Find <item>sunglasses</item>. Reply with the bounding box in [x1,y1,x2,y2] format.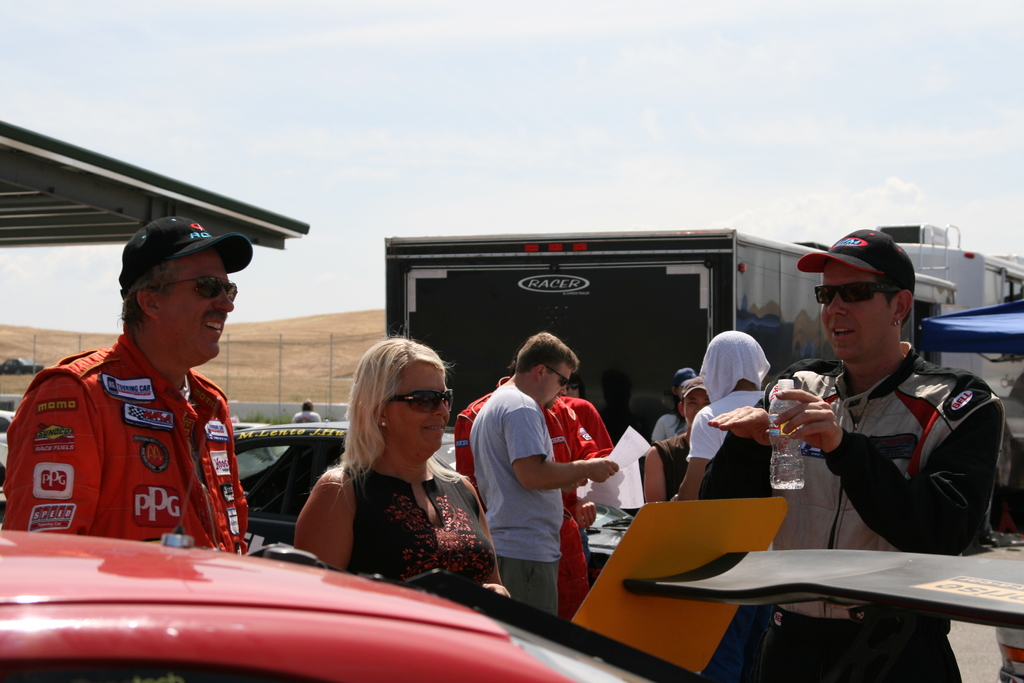
[813,283,904,304].
